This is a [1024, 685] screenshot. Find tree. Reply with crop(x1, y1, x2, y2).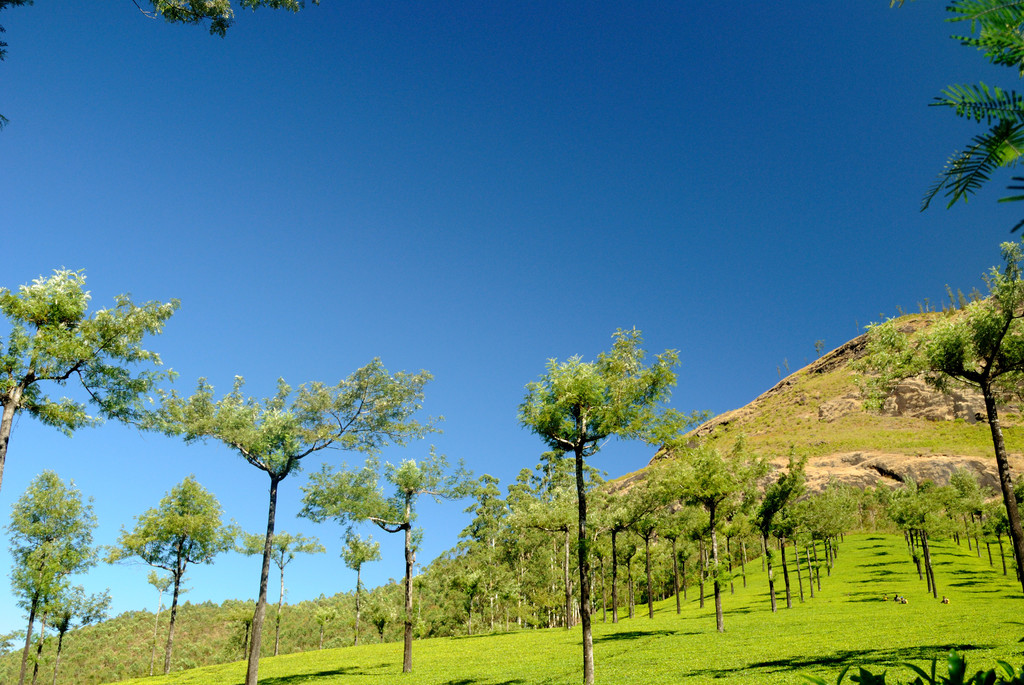
crop(0, 266, 184, 473).
